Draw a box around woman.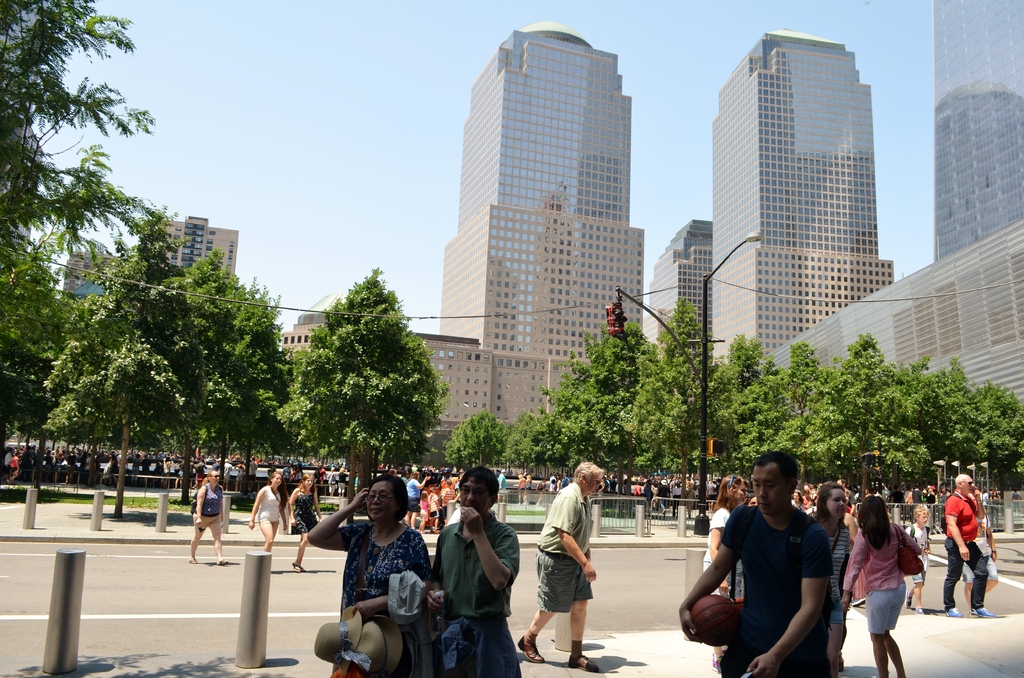
box=[522, 474, 534, 501].
